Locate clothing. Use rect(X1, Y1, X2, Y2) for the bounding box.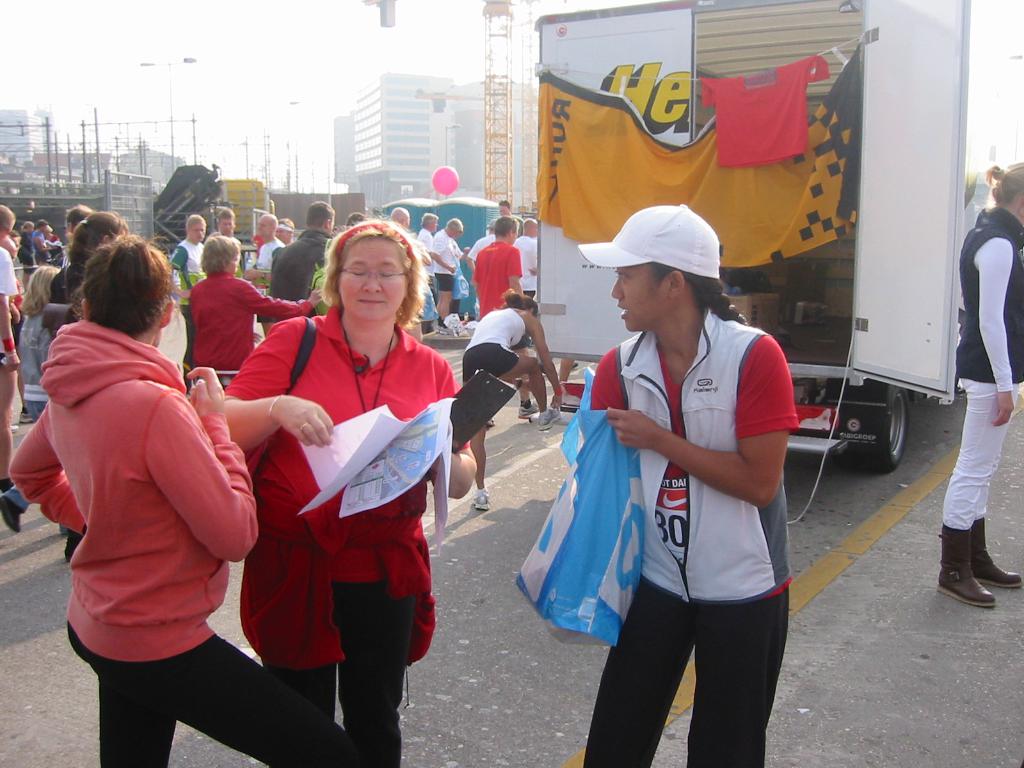
rect(70, 627, 369, 764).
